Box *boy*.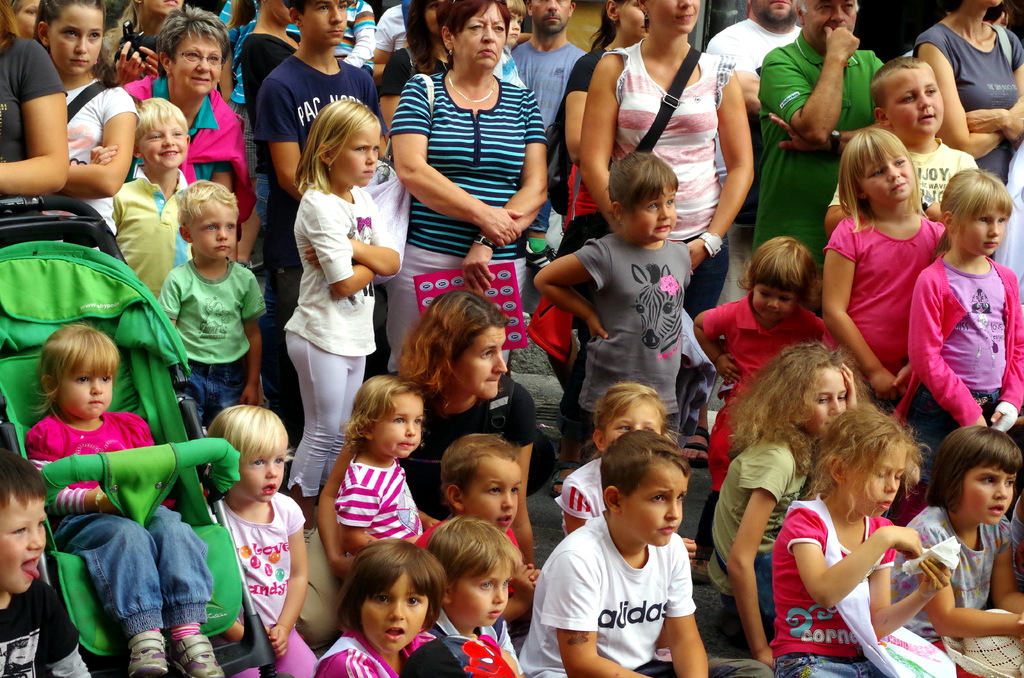
x1=0 y1=449 x2=92 y2=677.
